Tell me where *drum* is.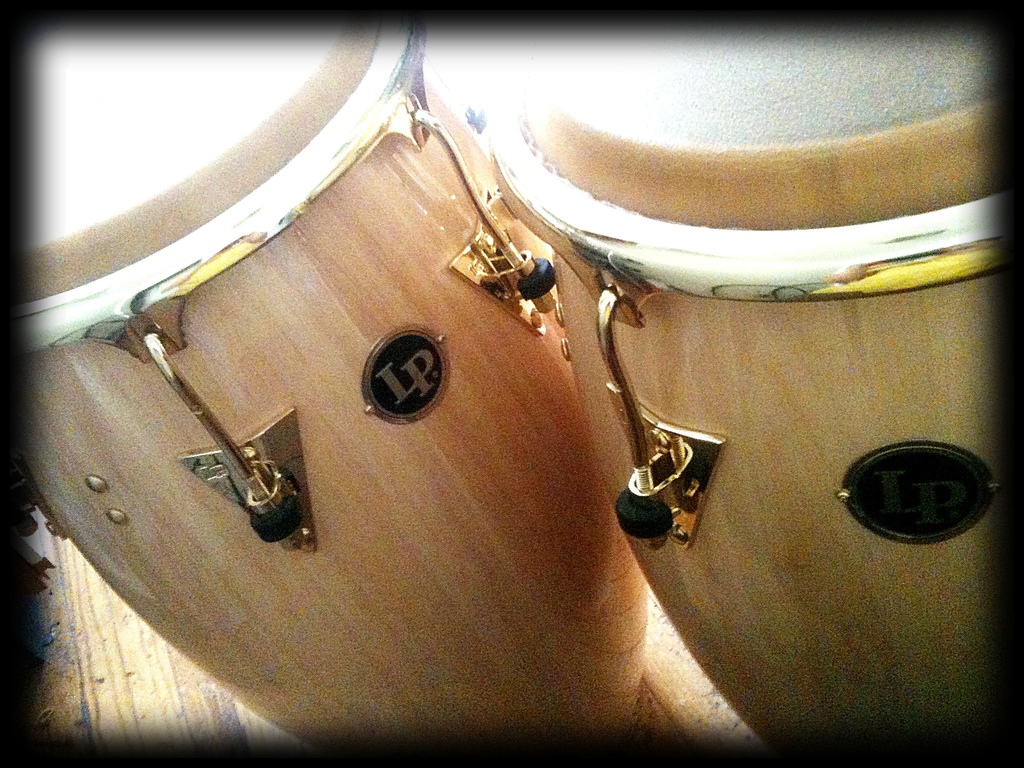
*drum* is at detection(0, 0, 649, 767).
